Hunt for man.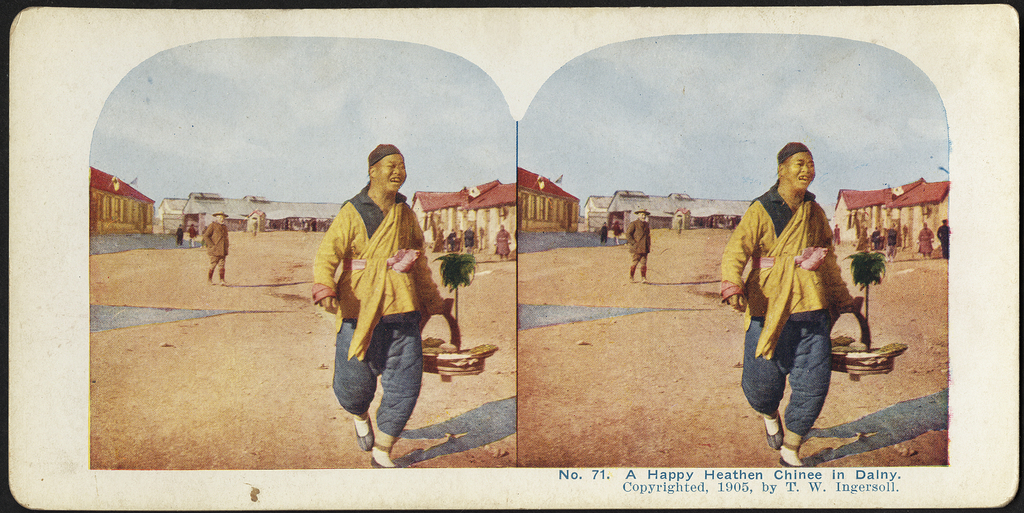
Hunted down at select_region(316, 143, 463, 457).
